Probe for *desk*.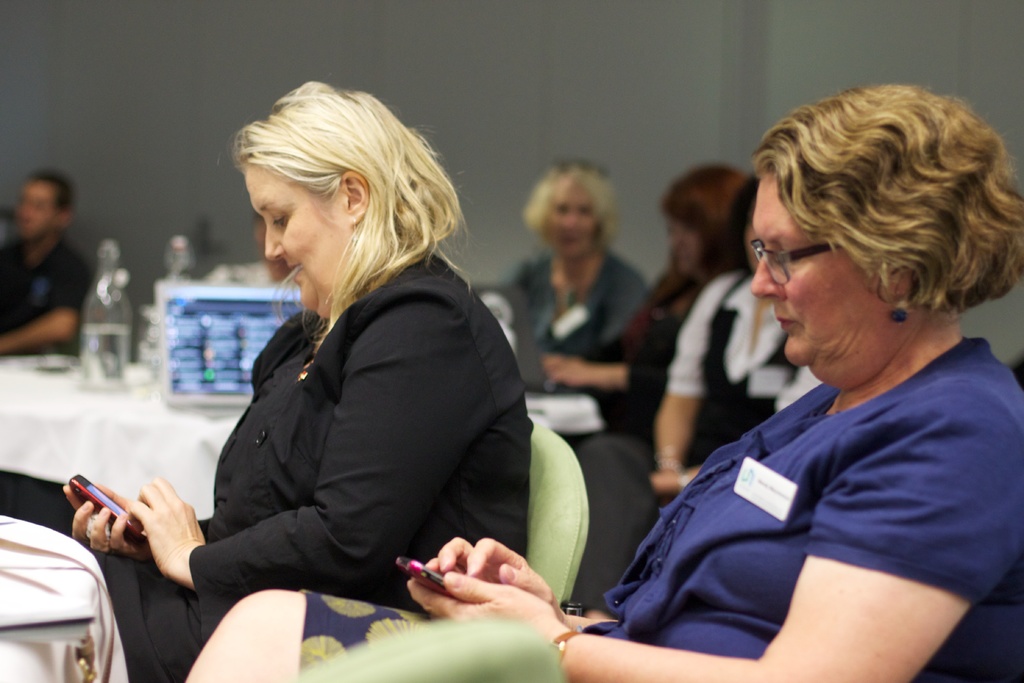
Probe result: pyautogui.locateOnScreen(0, 356, 591, 517).
